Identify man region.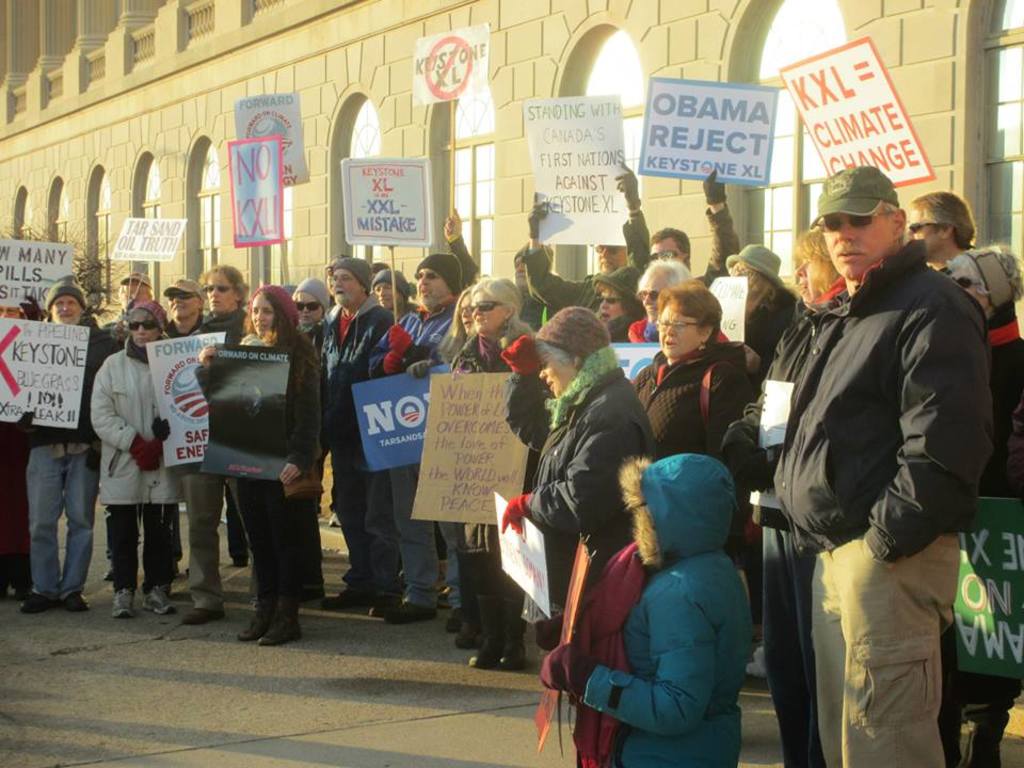
Region: Rect(445, 209, 553, 347).
